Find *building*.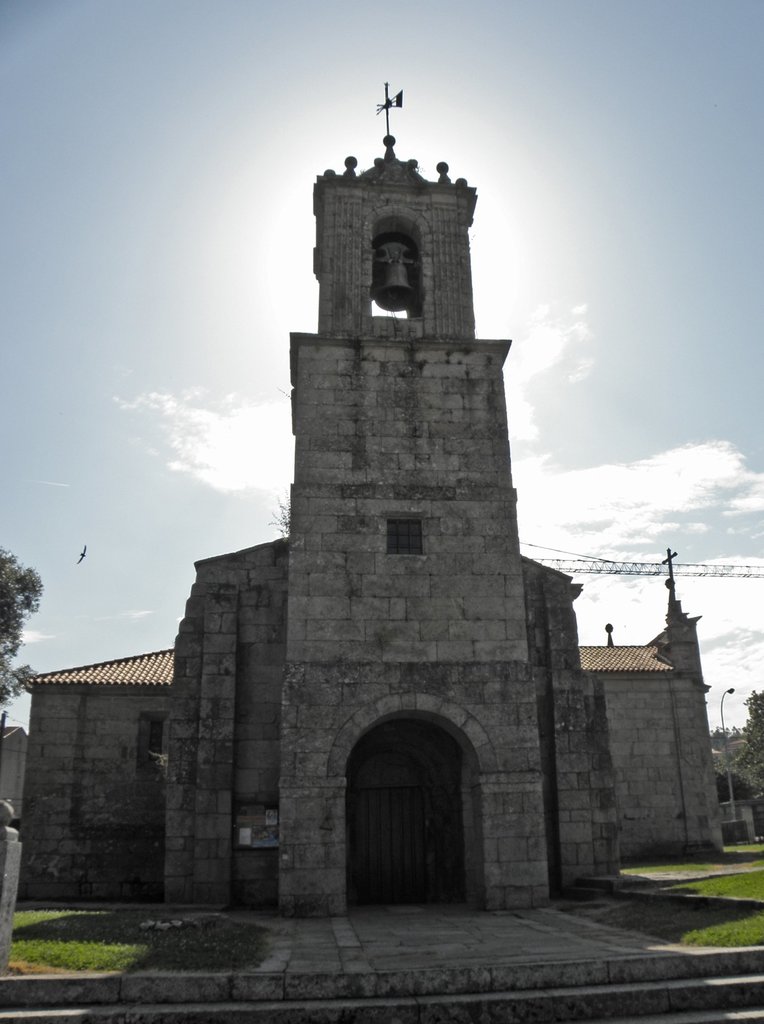
bbox=(13, 74, 726, 927).
